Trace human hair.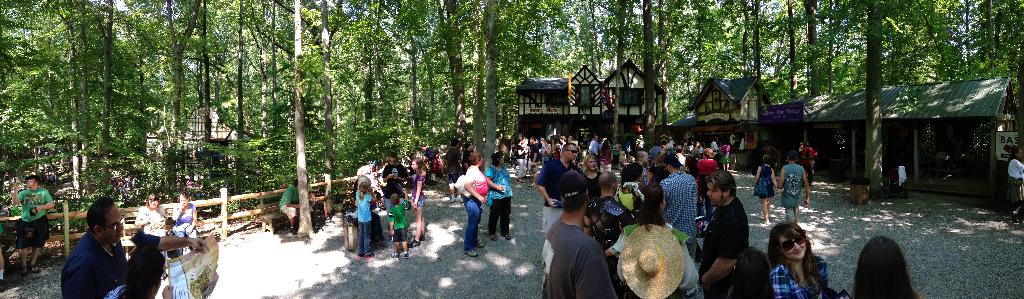
Traced to BBox(852, 234, 918, 298).
